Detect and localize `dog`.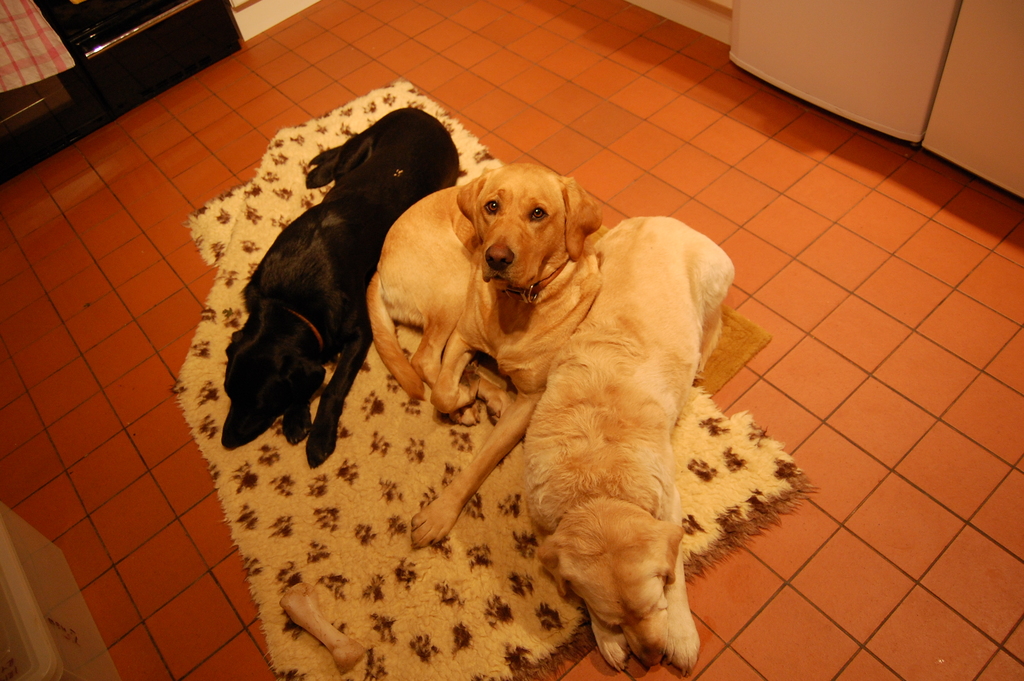
Localized at 221, 110, 461, 466.
